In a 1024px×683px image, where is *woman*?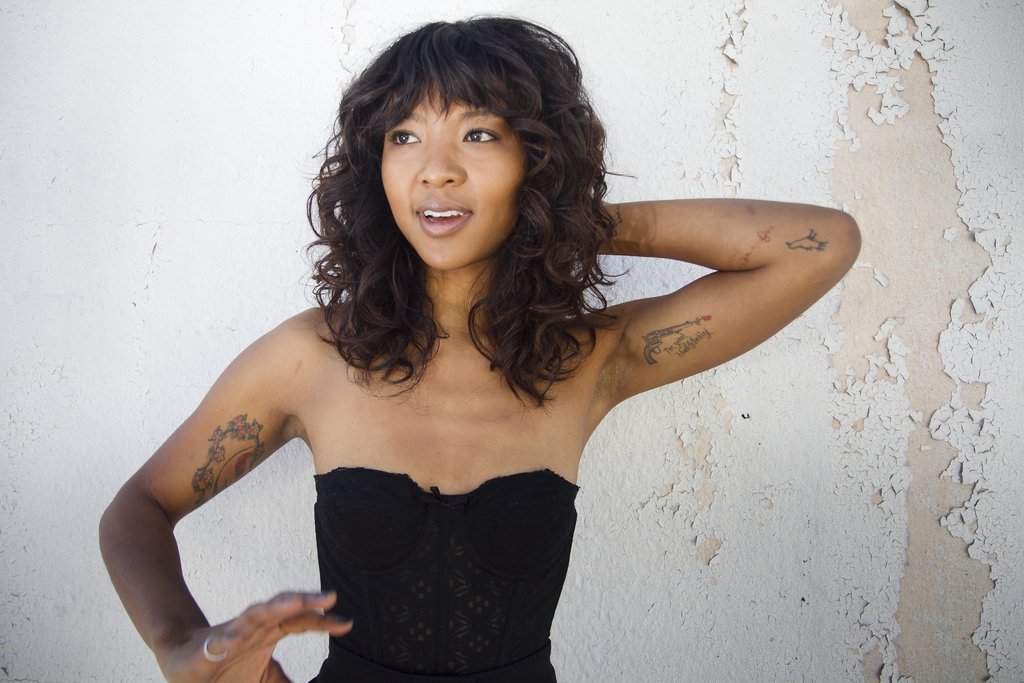
x1=97 y1=8 x2=863 y2=682.
